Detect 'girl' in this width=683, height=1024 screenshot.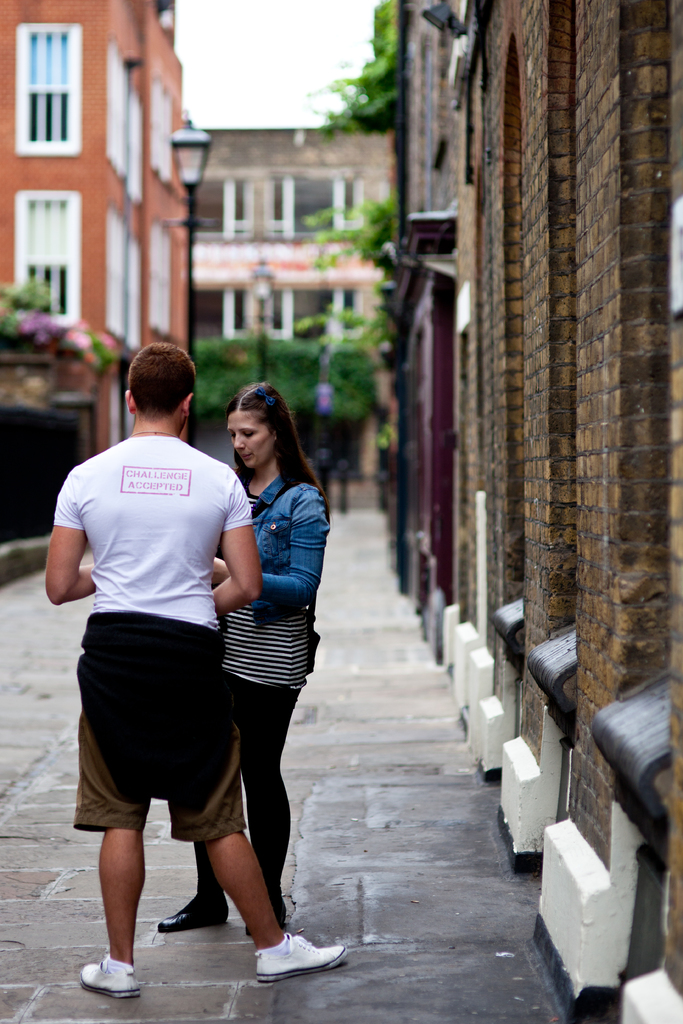
Detection: {"x1": 157, "y1": 380, "x2": 329, "y2": 932}.
